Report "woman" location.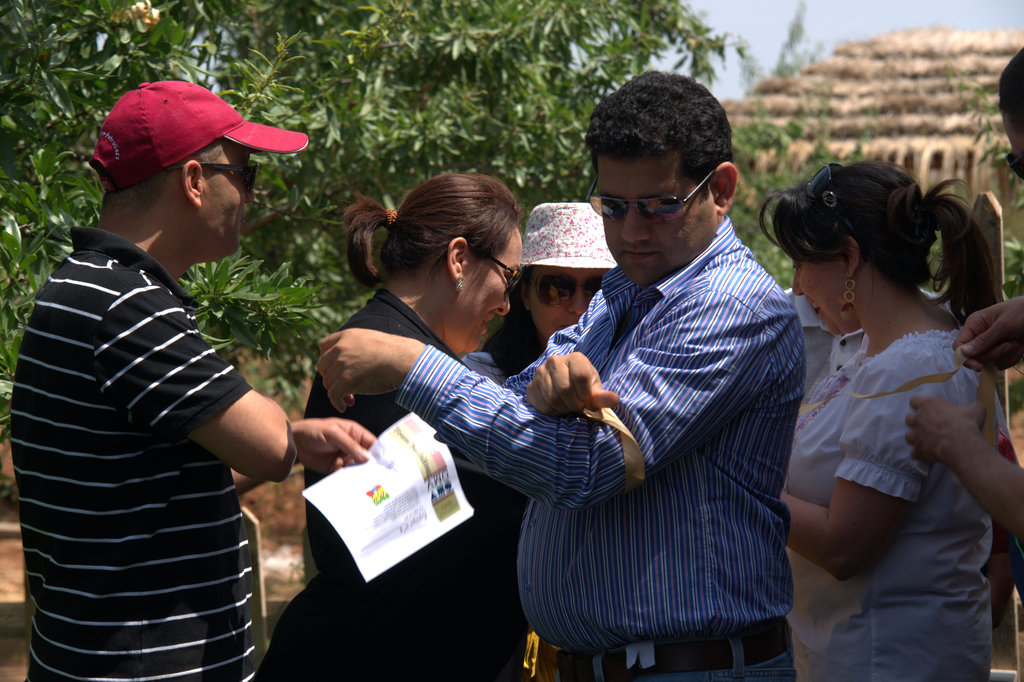
Report: 483 202 620 393.
